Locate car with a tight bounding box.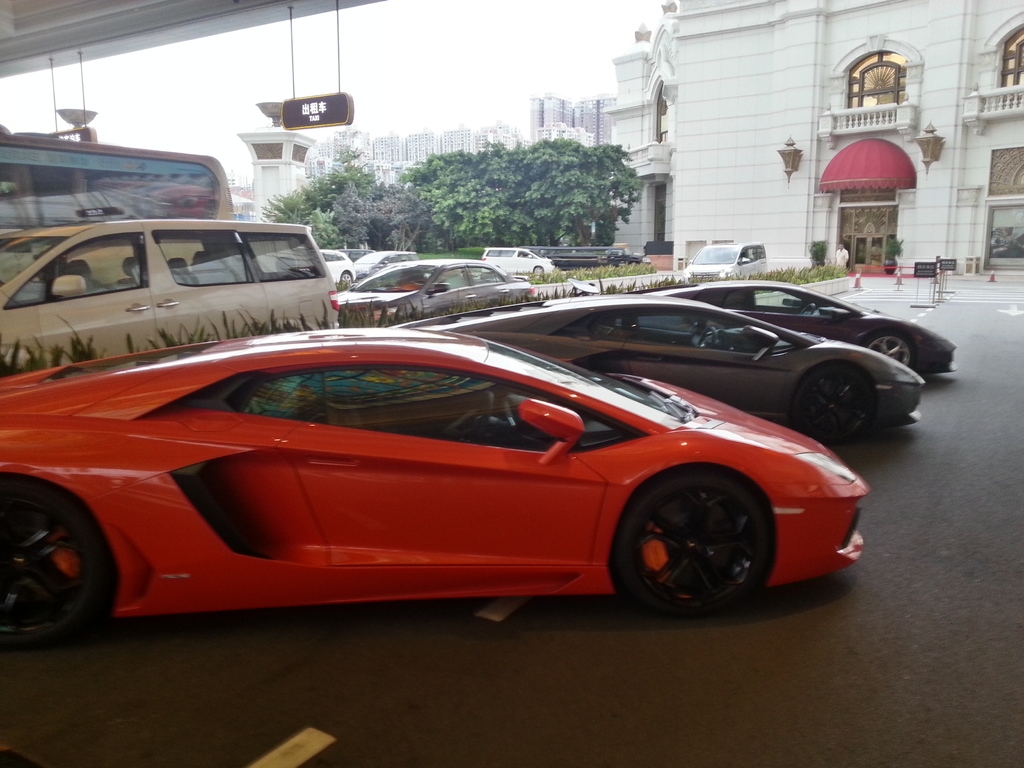
<box>317,247,356,289</box>.
